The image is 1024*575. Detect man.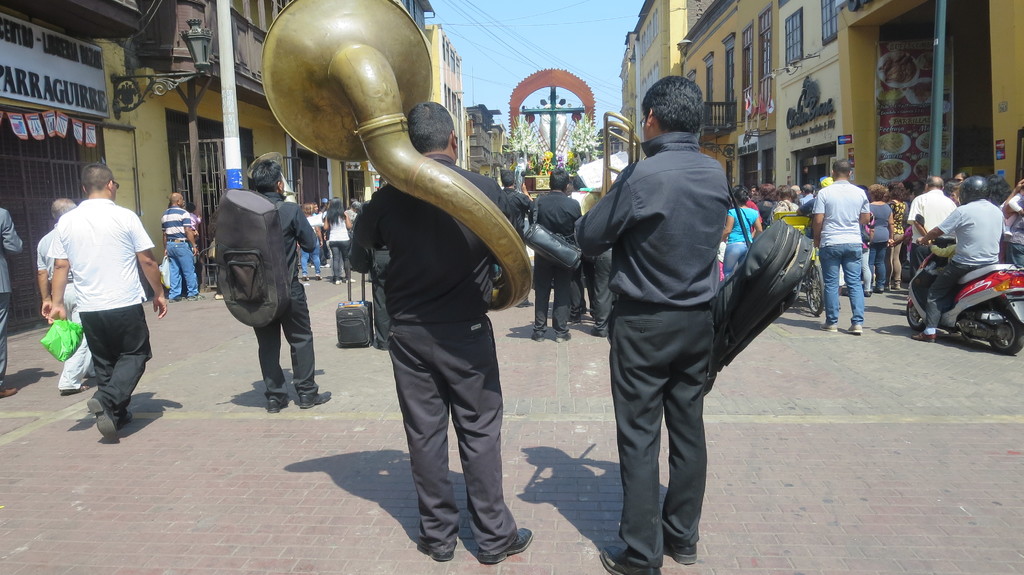
Detection: BBox(751, 181, 759, 198).
